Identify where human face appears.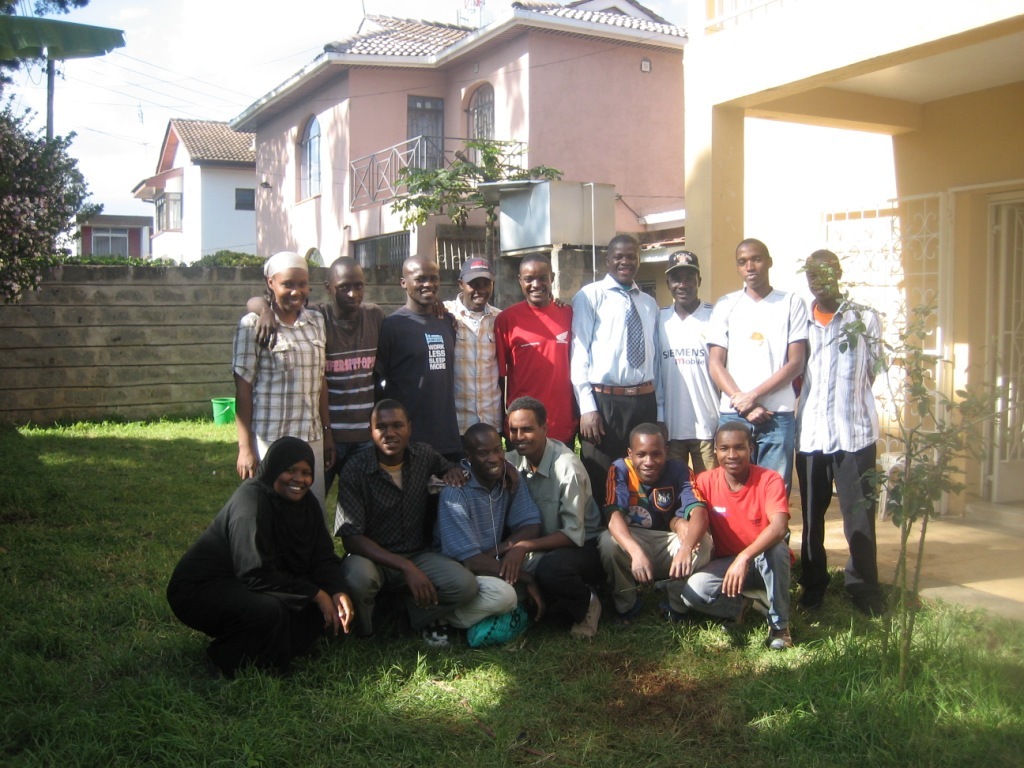
Appears at [x1=464, y1=272, x2=493, y2=311].
